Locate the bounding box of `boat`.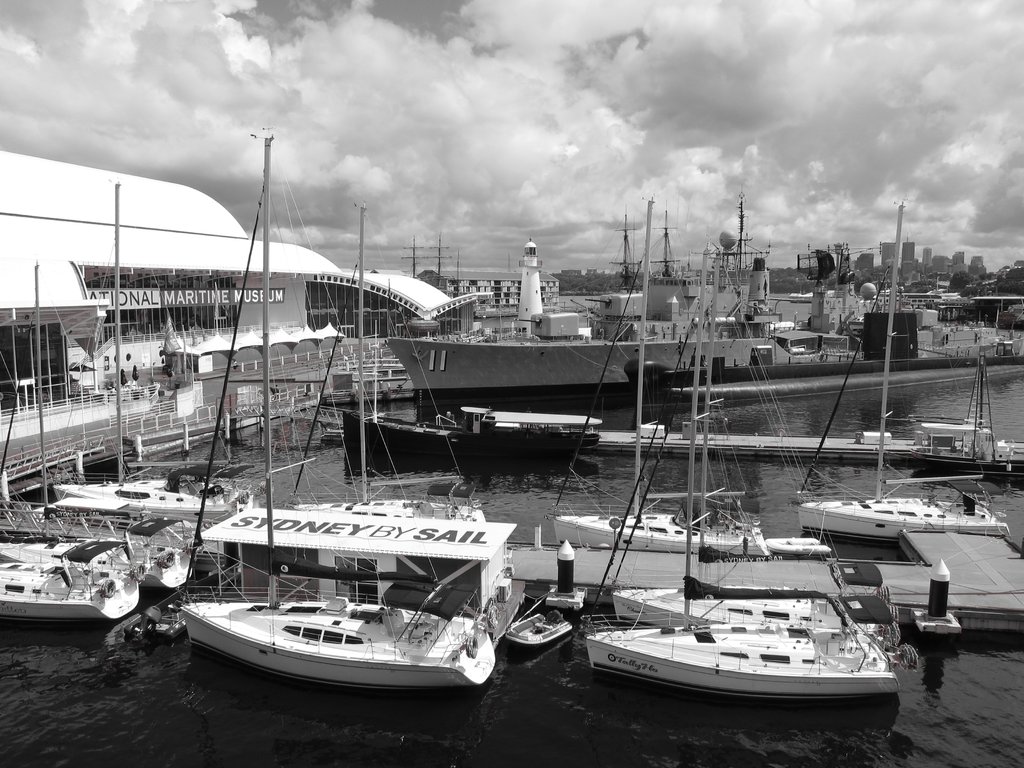
Bounding box: 913 344 1023 491.
